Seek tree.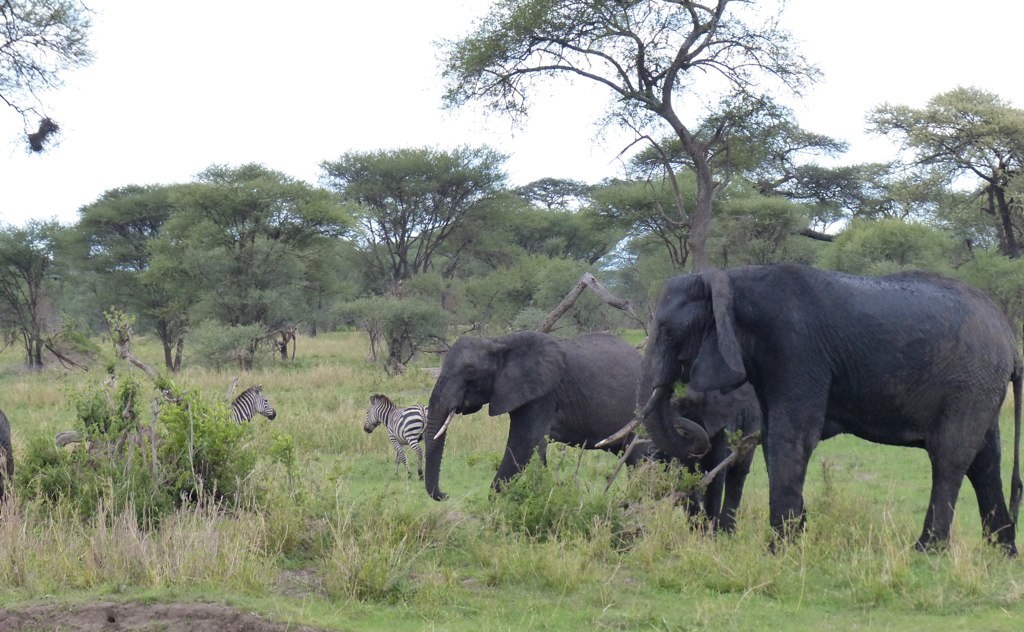
rect(128, 180, 215, 369).
